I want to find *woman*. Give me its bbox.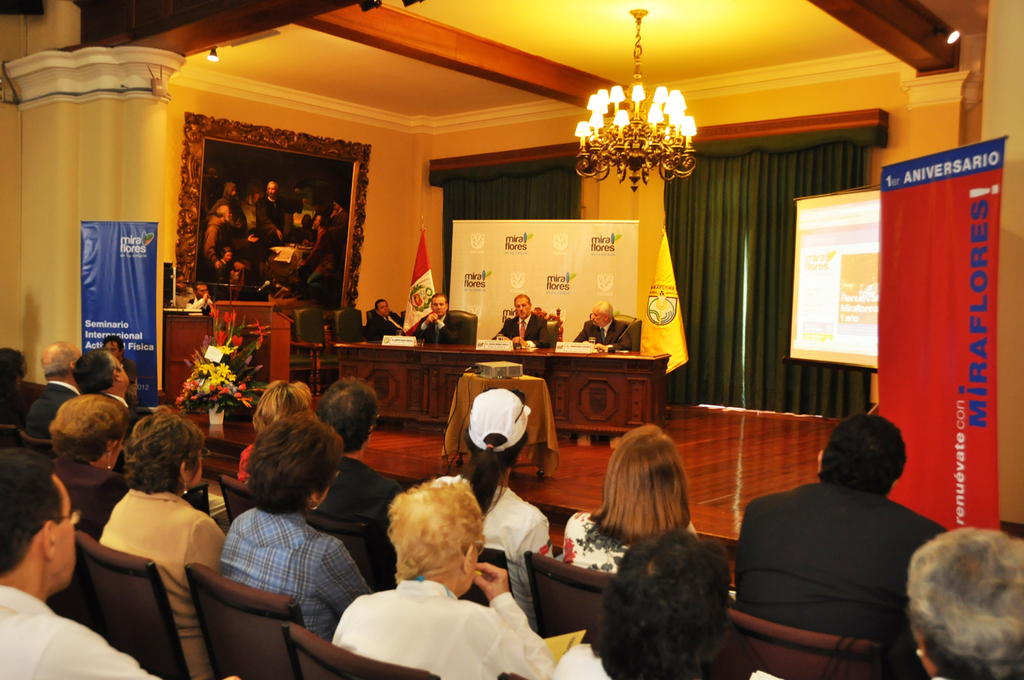
box(75, 419, 223, 649).
